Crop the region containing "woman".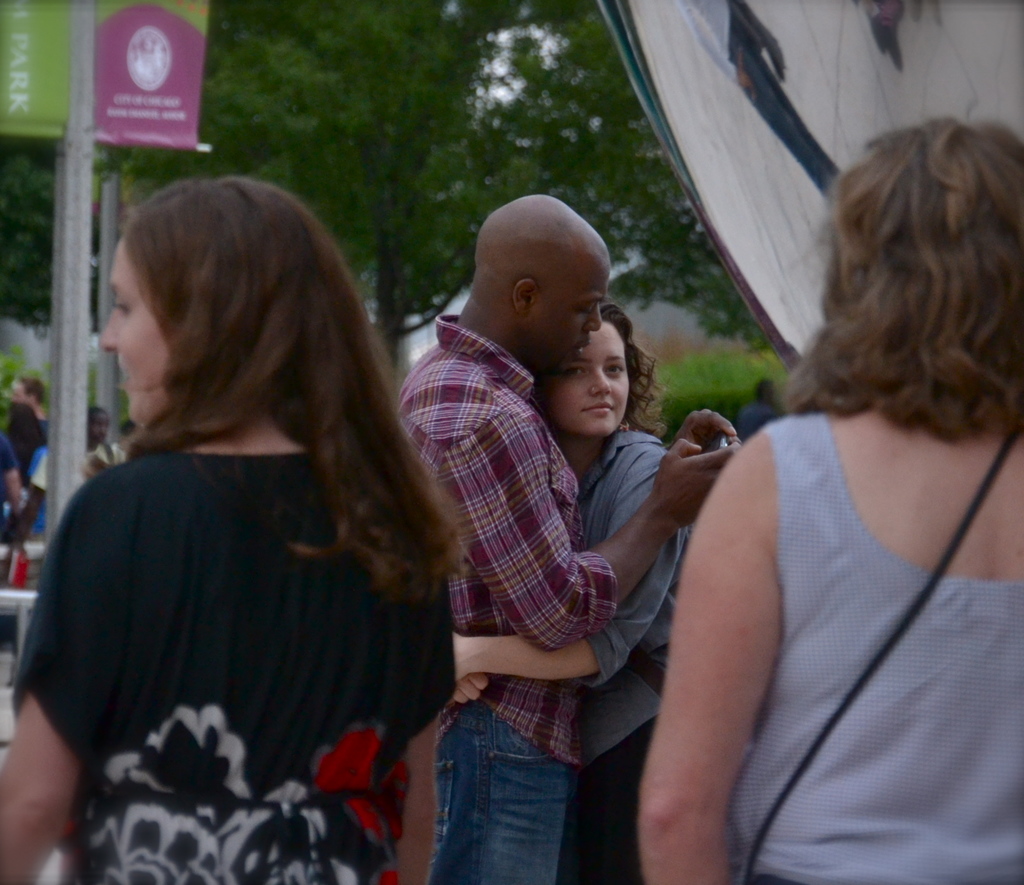
Crop region: 420,297,735,884.
